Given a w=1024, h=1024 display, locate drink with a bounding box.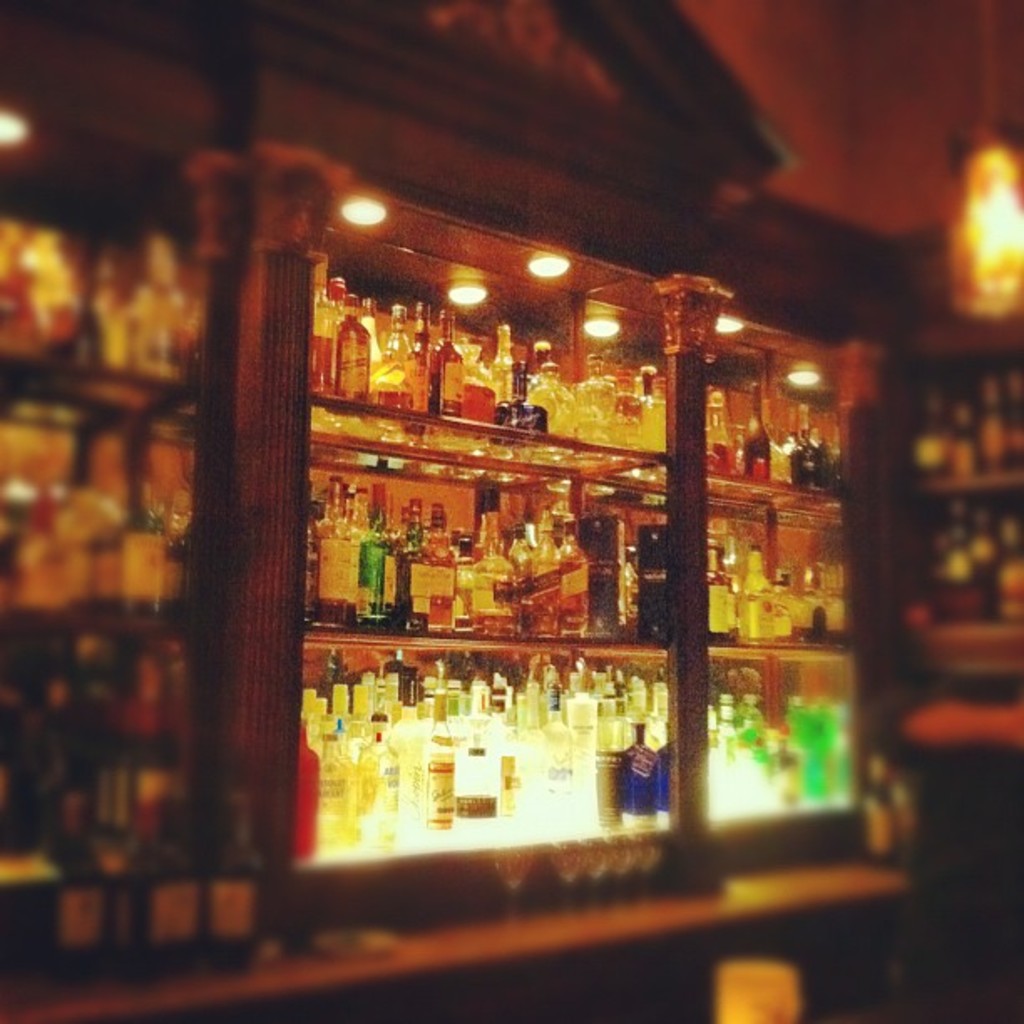
Located: select_region(457, 796, 495, 817).
